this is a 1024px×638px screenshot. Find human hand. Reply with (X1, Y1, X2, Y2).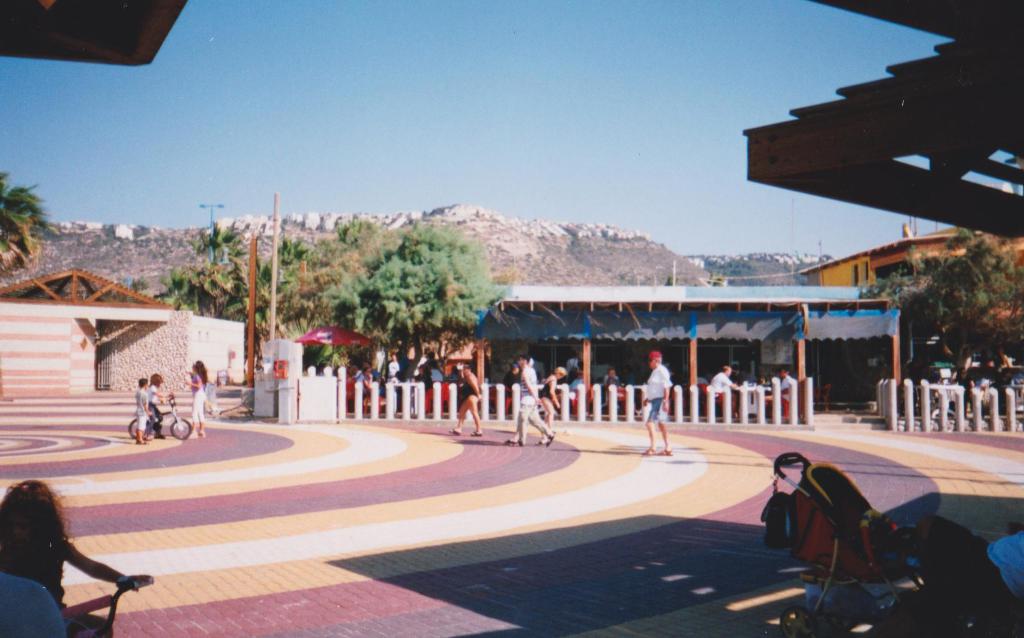
(132, 574, 151, 593).
